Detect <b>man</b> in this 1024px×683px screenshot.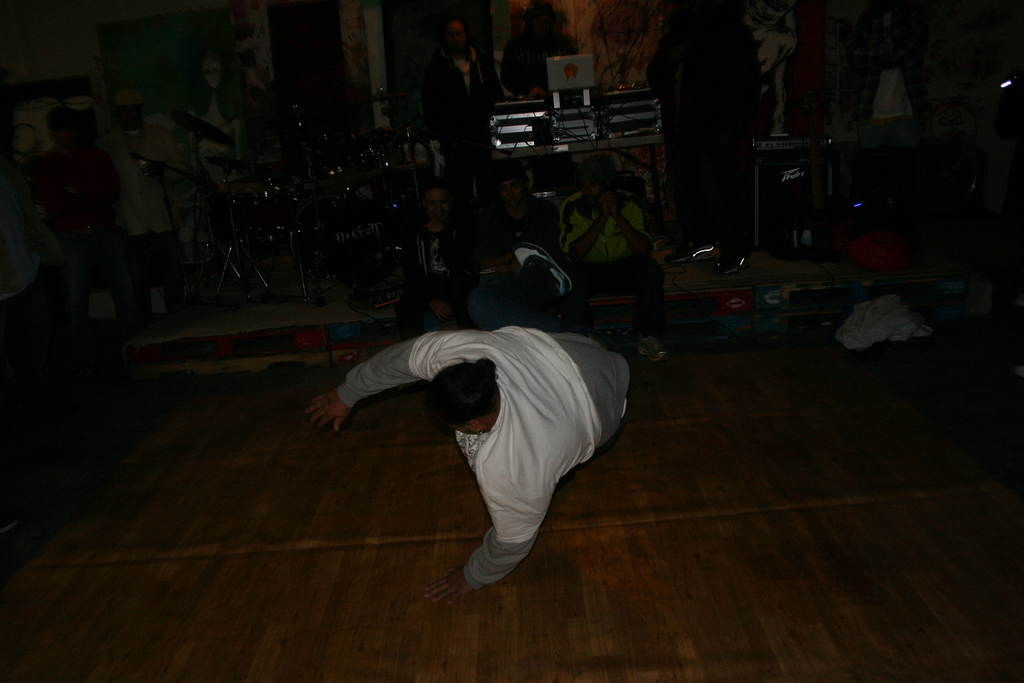
Detection: (x1=22, y1=113, x2=158, y2=360).
